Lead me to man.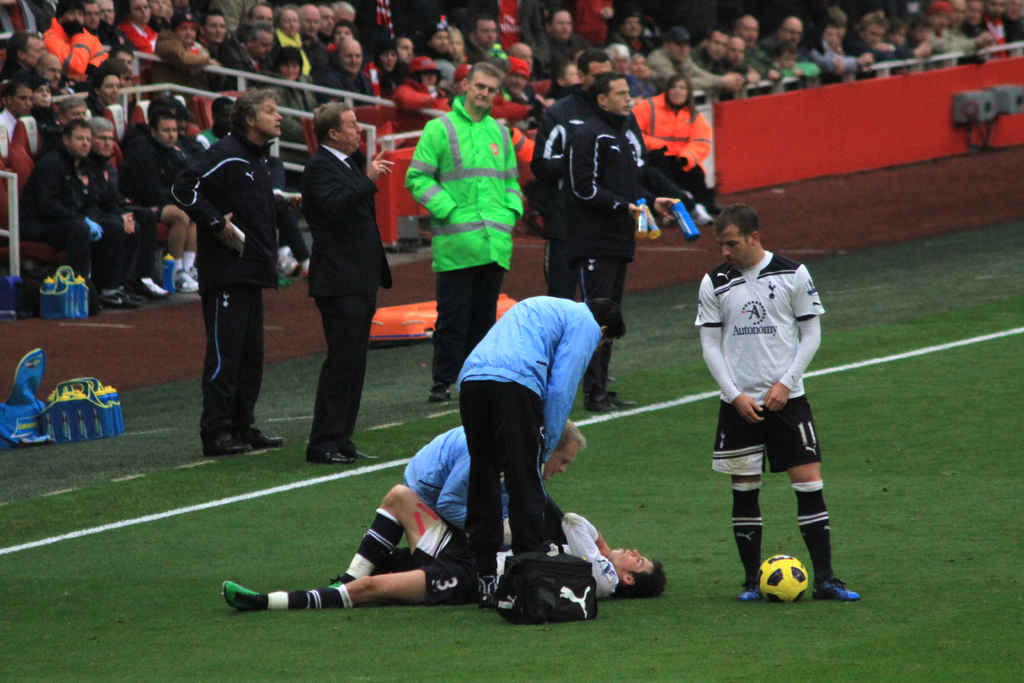
Lead to x1=0 y1=82 x2=31 y2=138.
